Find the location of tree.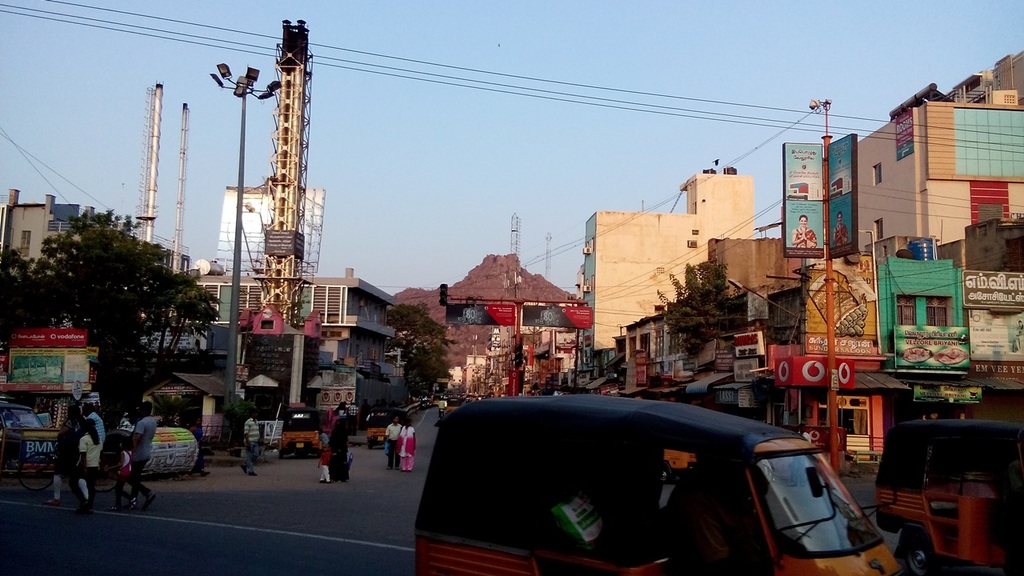
Location: 5/178/217/420.
